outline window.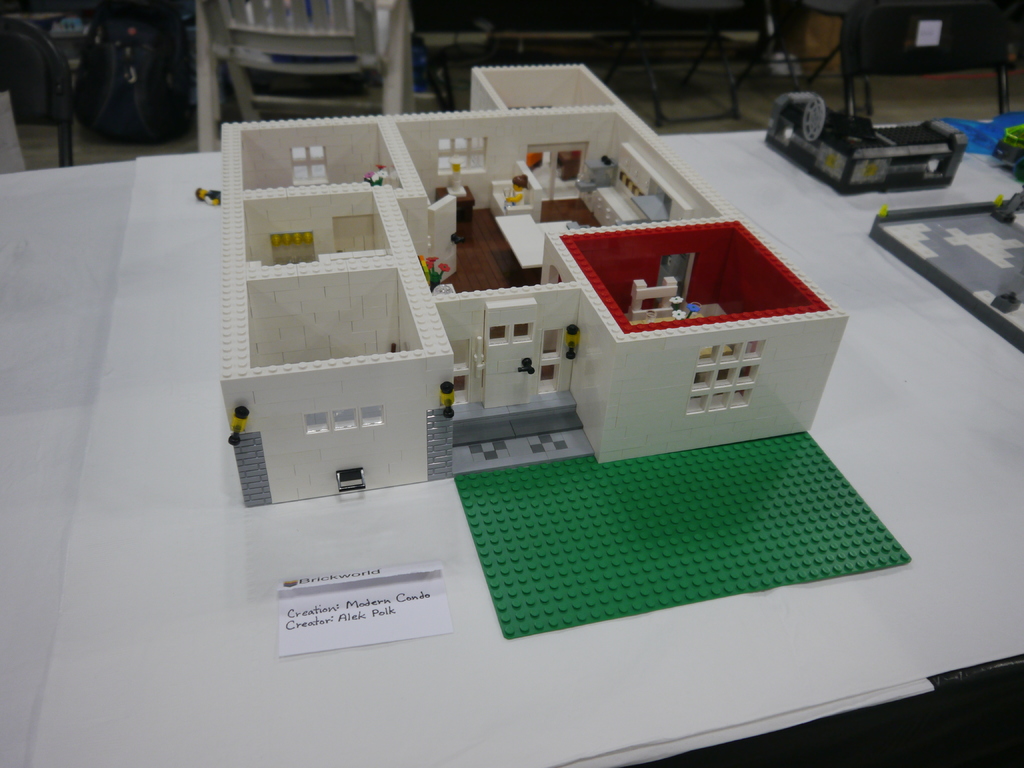
Outline: 536,365,559,392.
